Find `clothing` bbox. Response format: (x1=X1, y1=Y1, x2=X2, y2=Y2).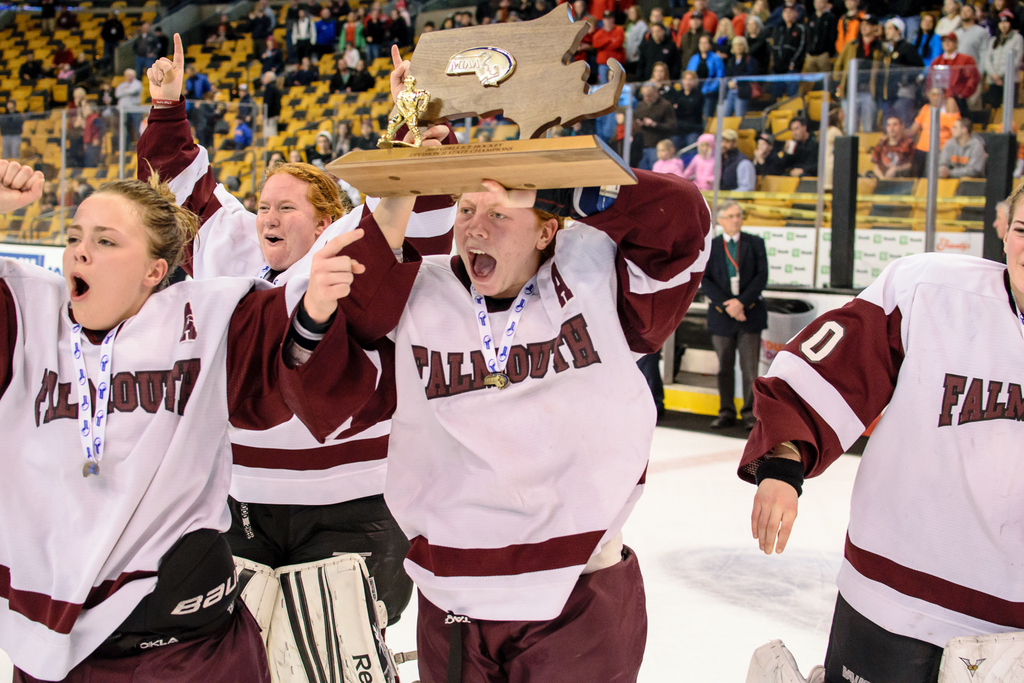
(x1=863, y1=34, x2=914, y2=129).
